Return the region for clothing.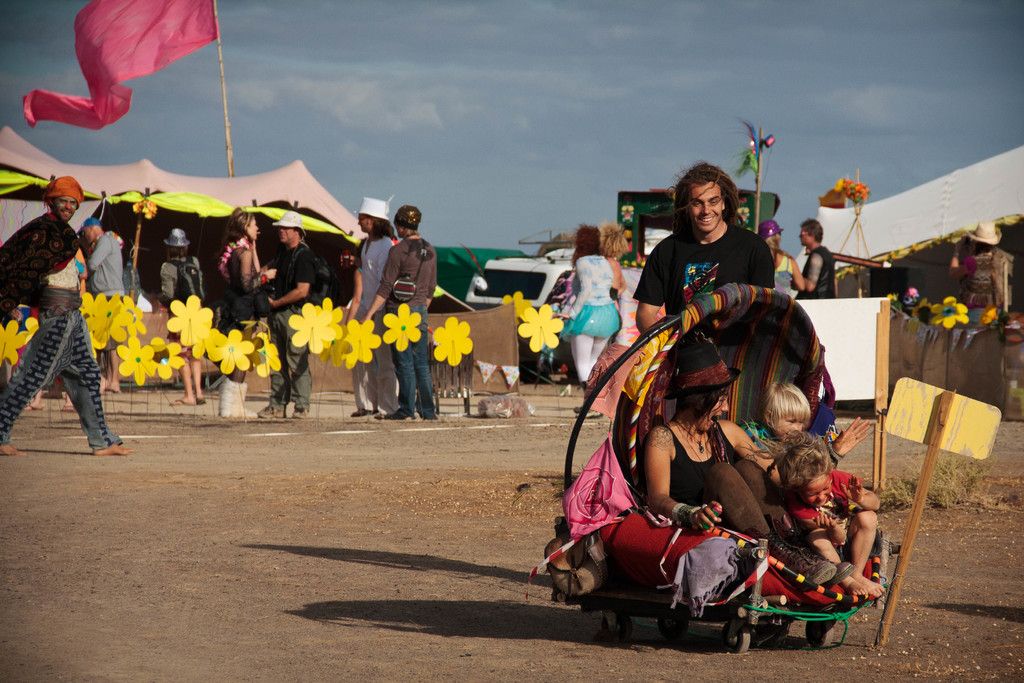
region(955, 248, 1016, 318).
